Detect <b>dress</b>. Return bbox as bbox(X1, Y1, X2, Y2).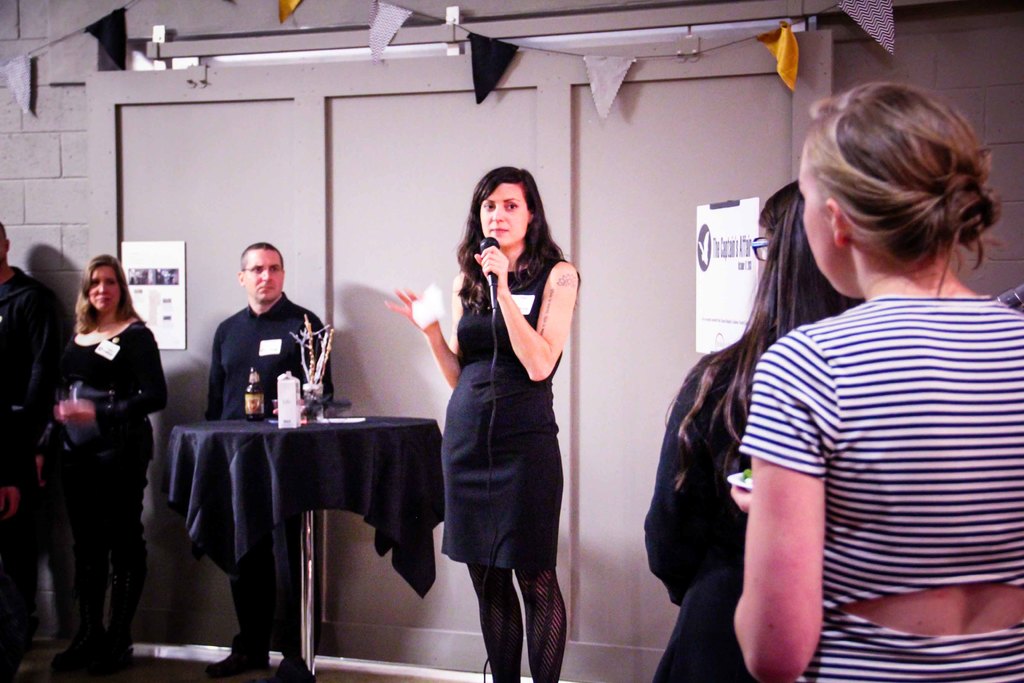
bbox(741, 293, 1023, 682).
